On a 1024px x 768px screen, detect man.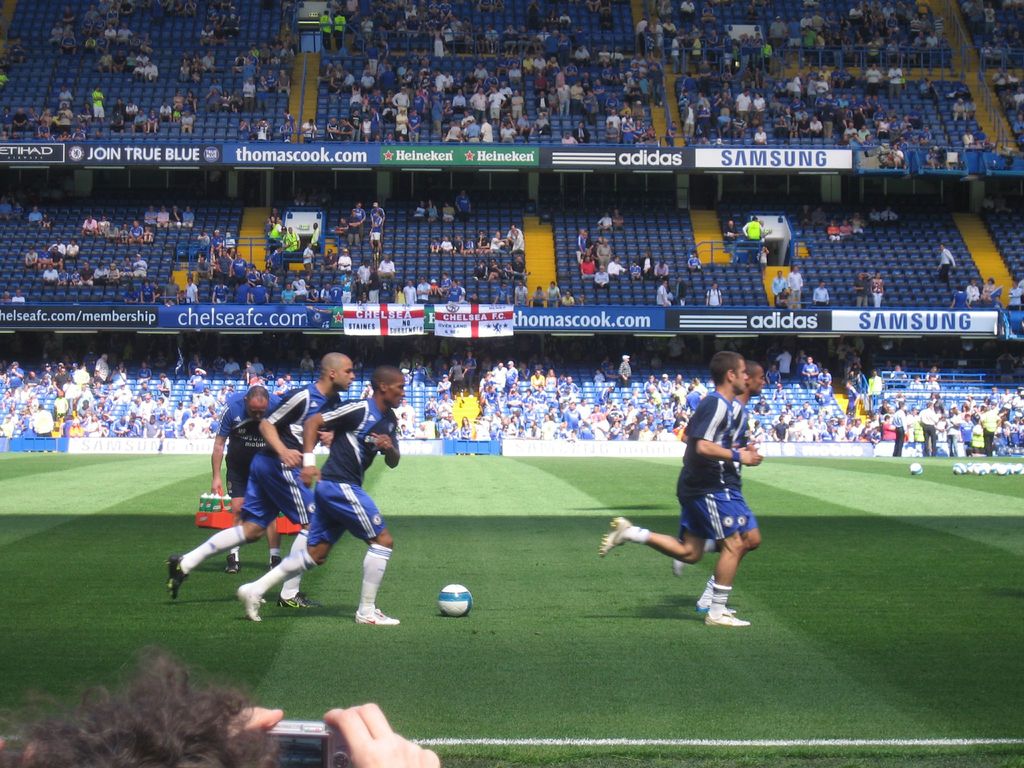
pyautogui.locateOnScreen(765, 363, 781, 384).
